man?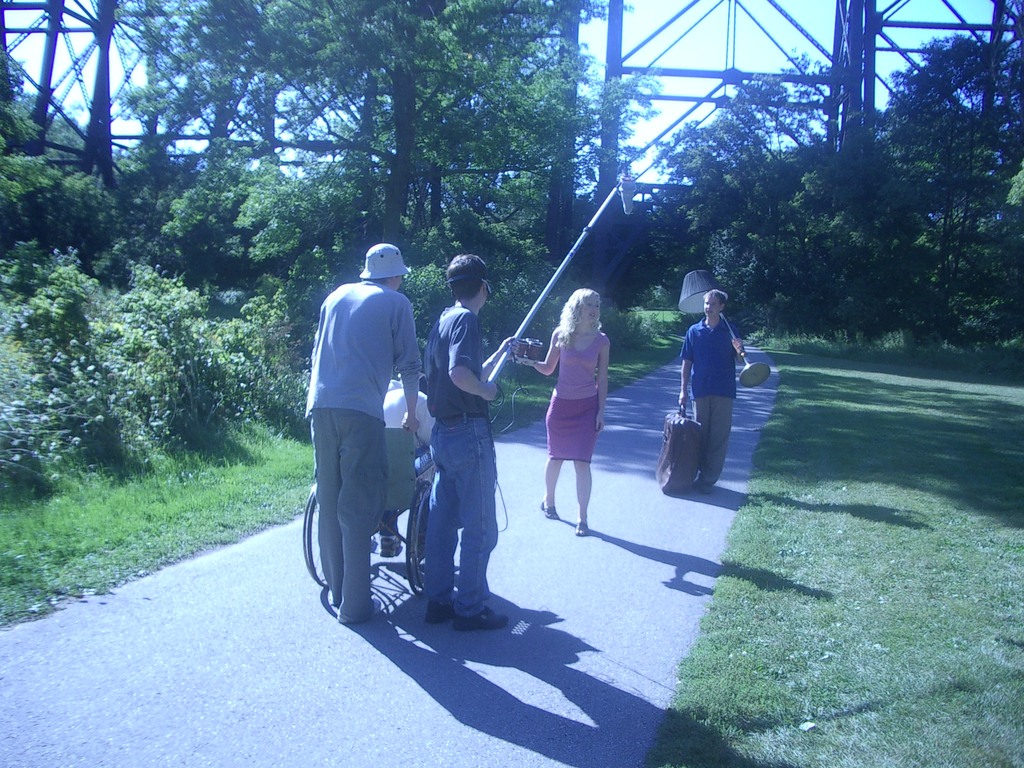
pyautogui.locateOnScreen(680, 285, 744, 492)
